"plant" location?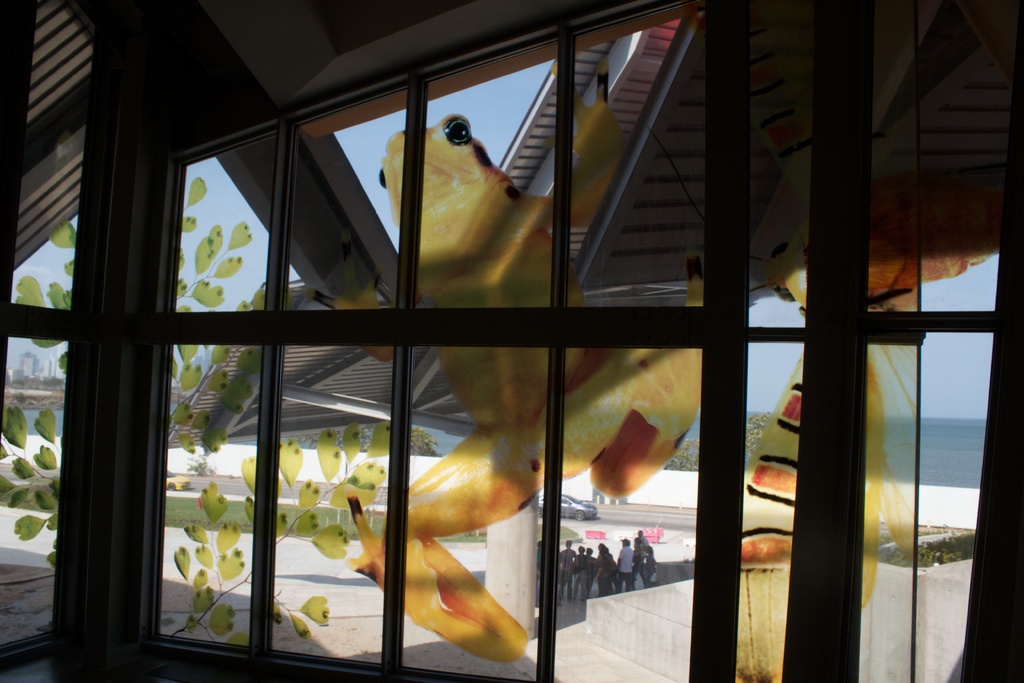
bbox=[180, 169, 267, 365]
